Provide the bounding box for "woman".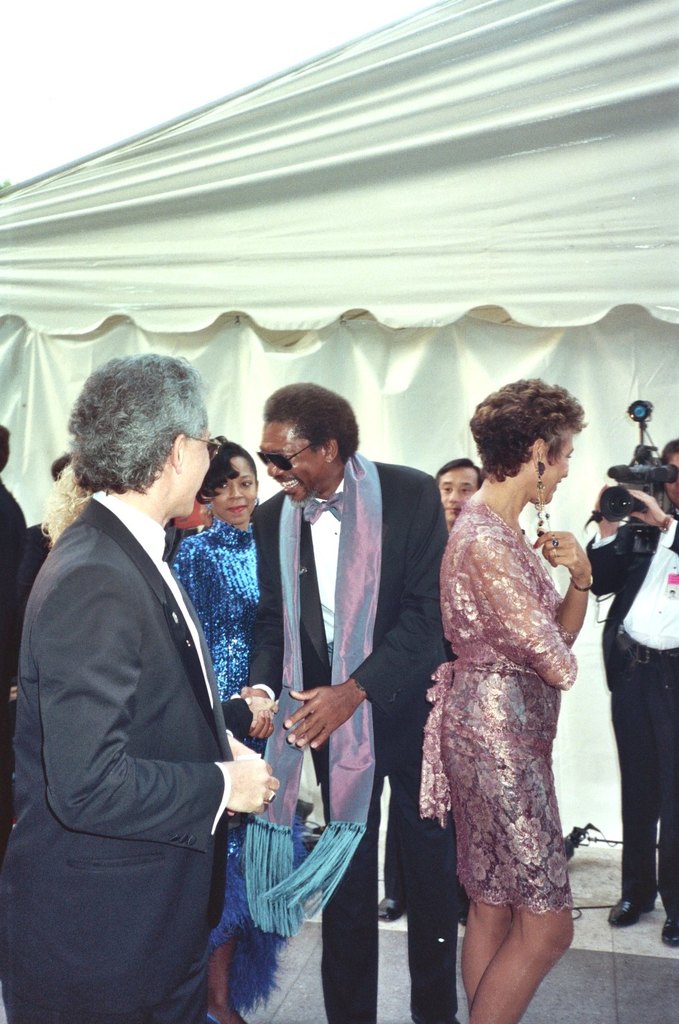
x1=414 y1=374 x2=614 y2=1023.
